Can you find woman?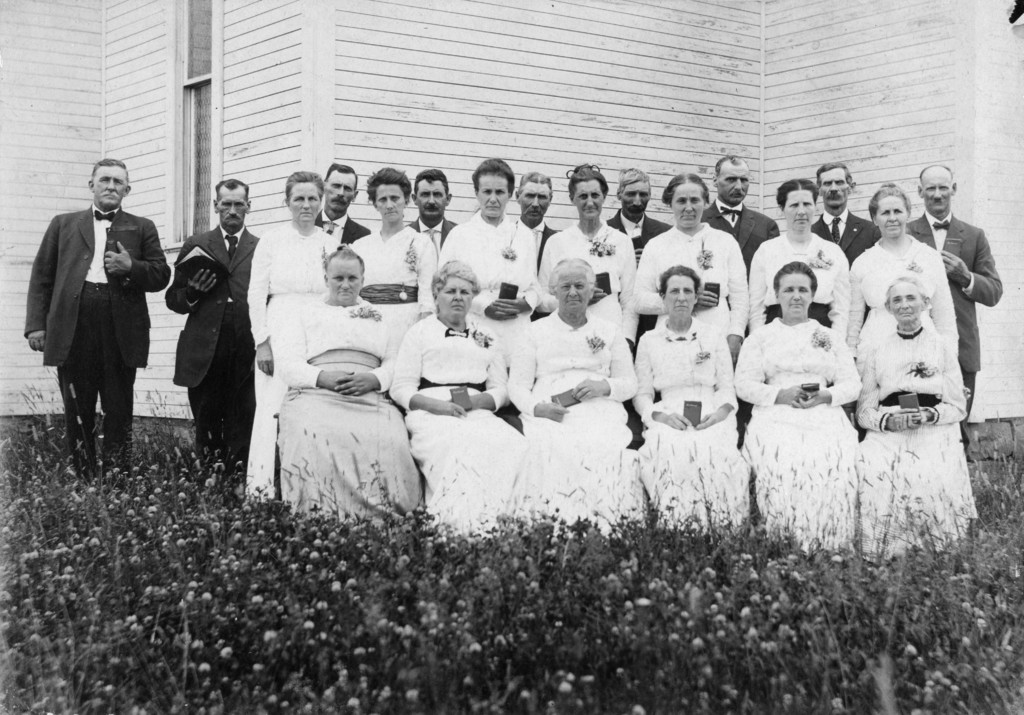
Yes, bounding box: x1=244, y1=172, x2=383, y2=499.
